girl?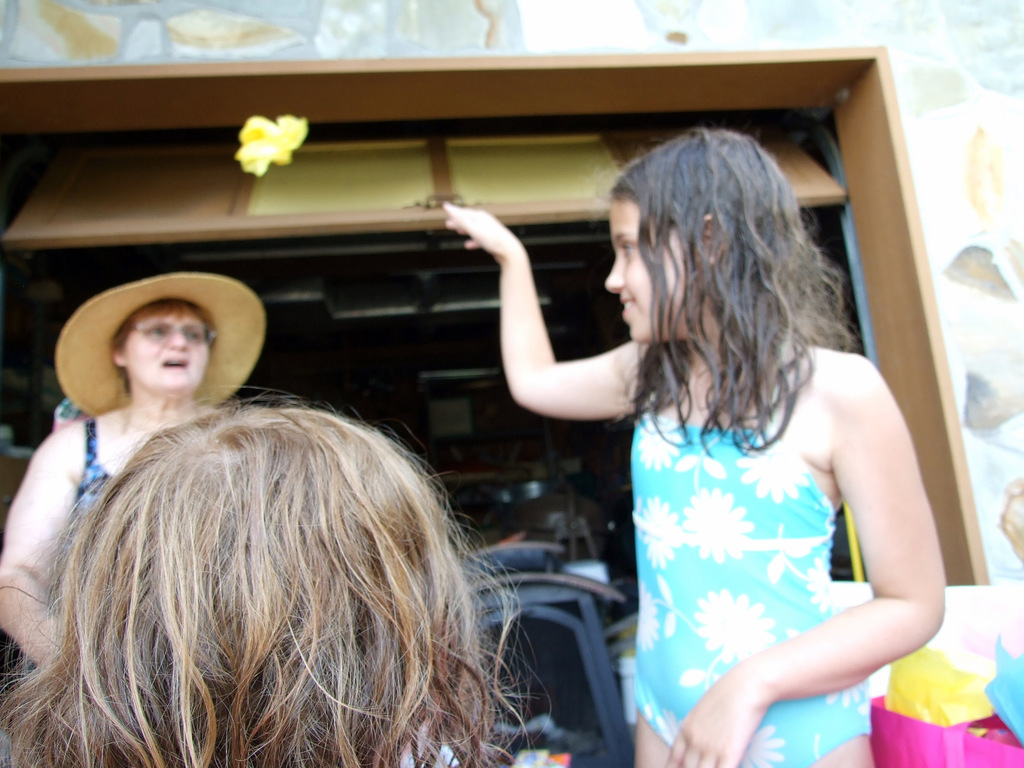
442:127:945:767
